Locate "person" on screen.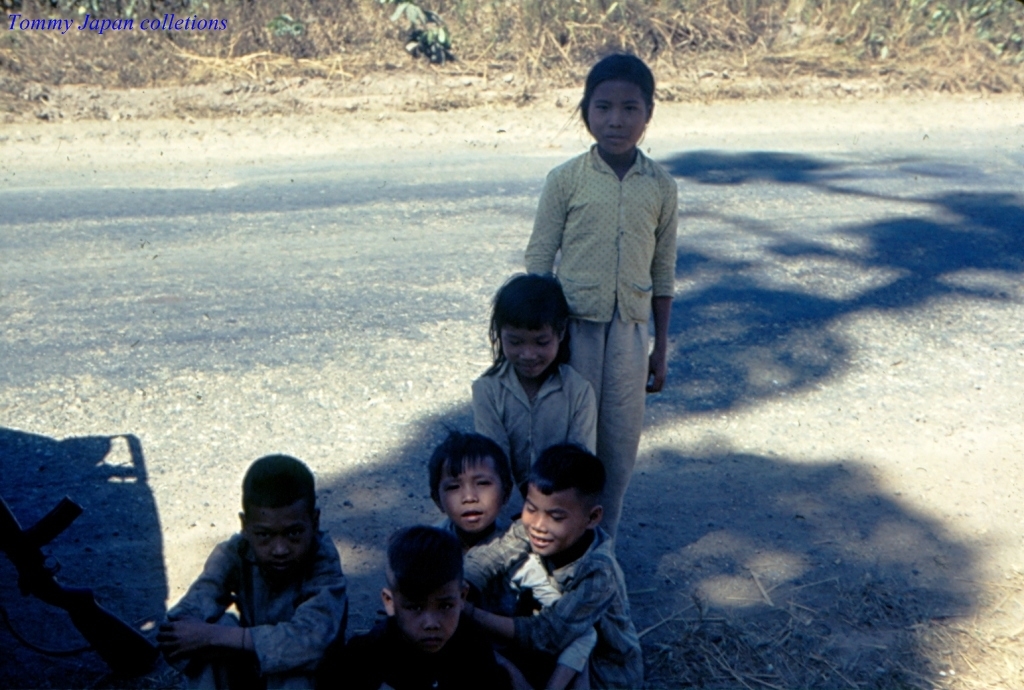
On screen at [left=155, top=456, right=355, bottom=689].
